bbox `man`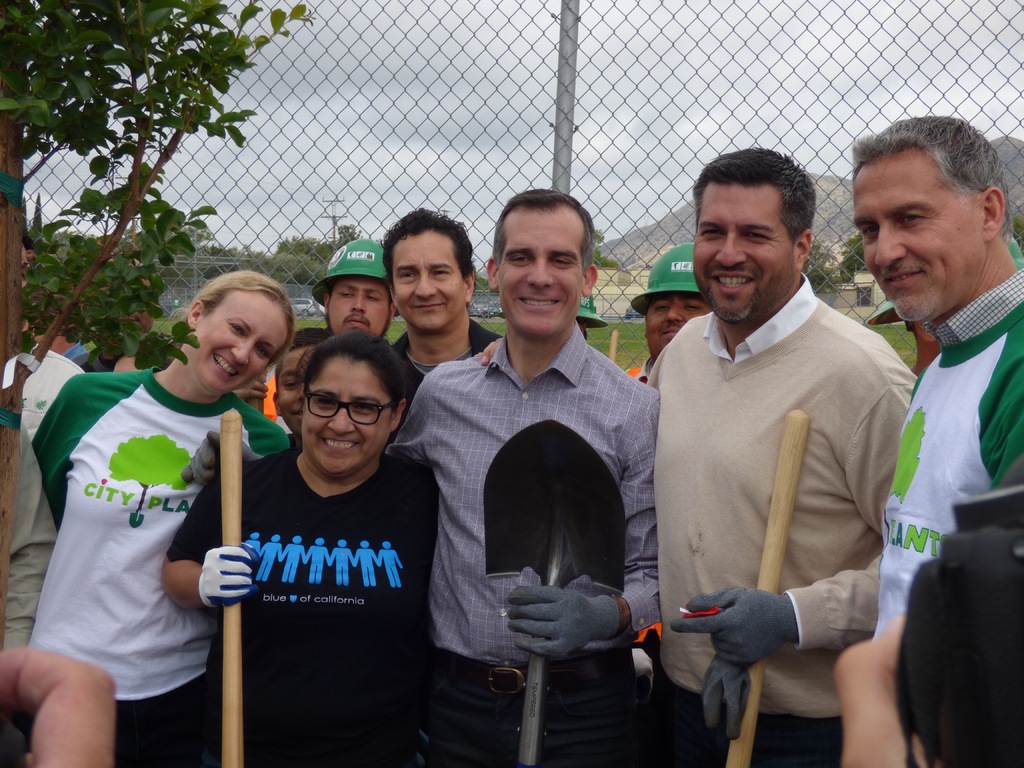
x1=19, y1=238, x2=37, y2=268
